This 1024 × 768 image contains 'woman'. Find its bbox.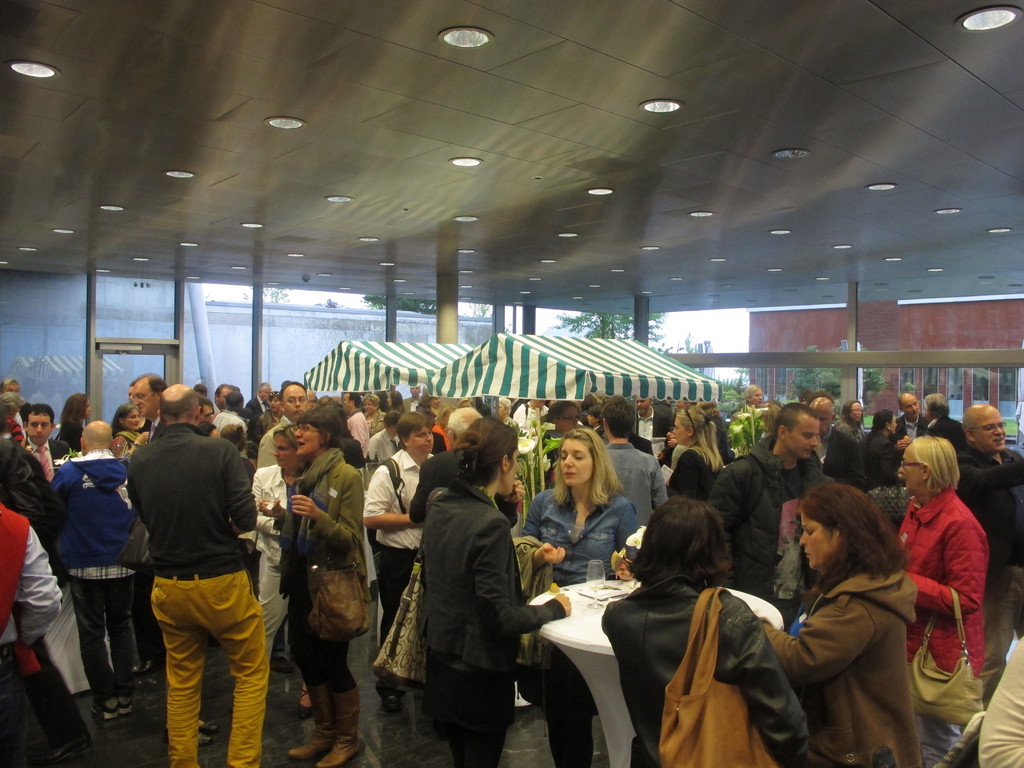
[x1=54, y1=394, x2=95, y2=458].
